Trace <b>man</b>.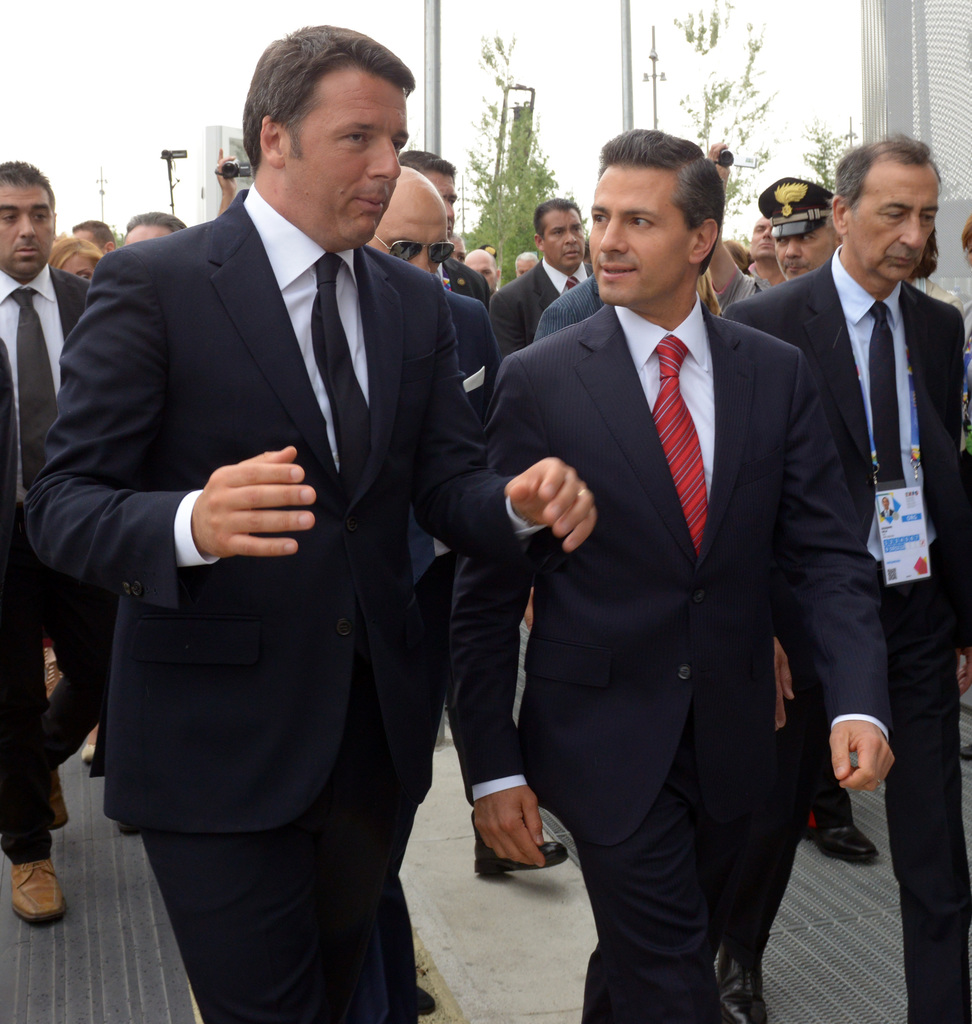
Traced to (726,138,971,1023).
